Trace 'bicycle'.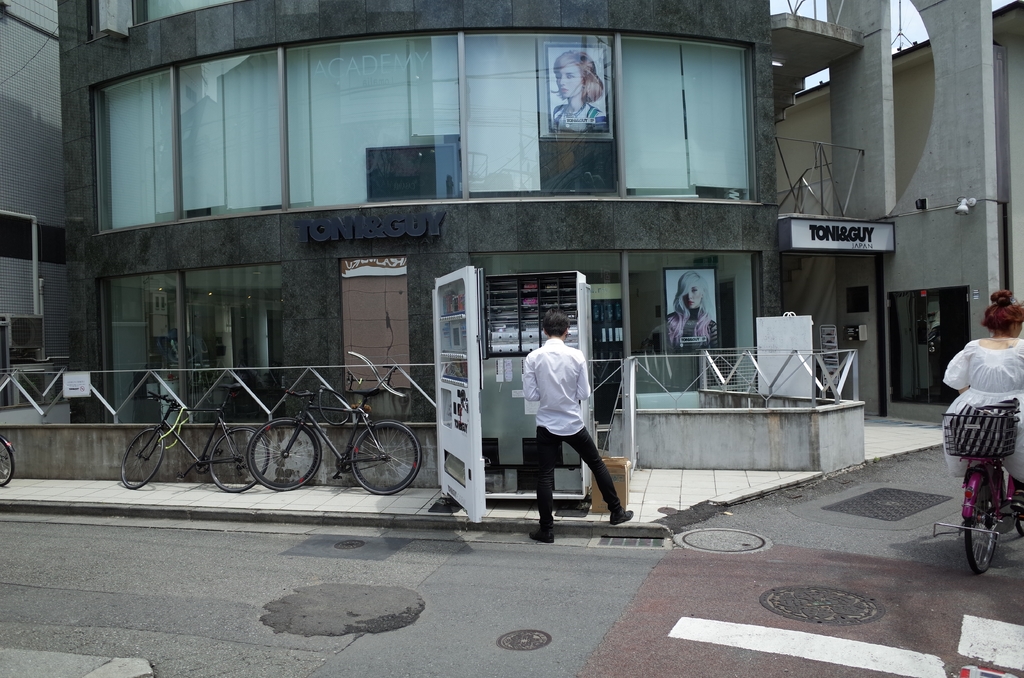
Traced to 246/392/426/491.
